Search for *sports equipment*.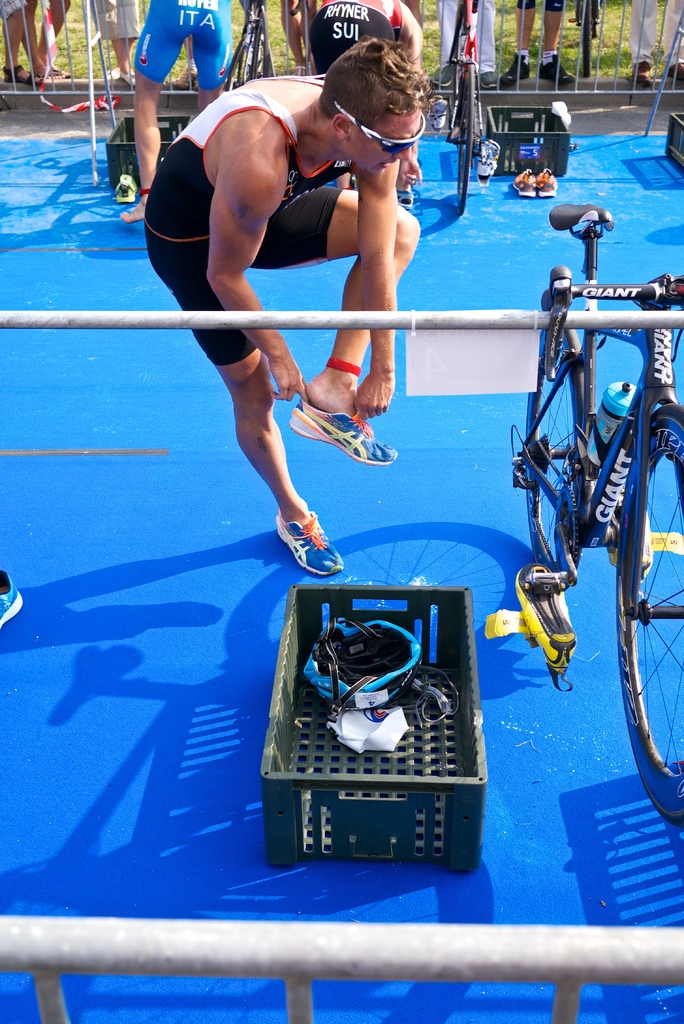
Found at [x1=284, y1=397, x2=399, y2=463].
